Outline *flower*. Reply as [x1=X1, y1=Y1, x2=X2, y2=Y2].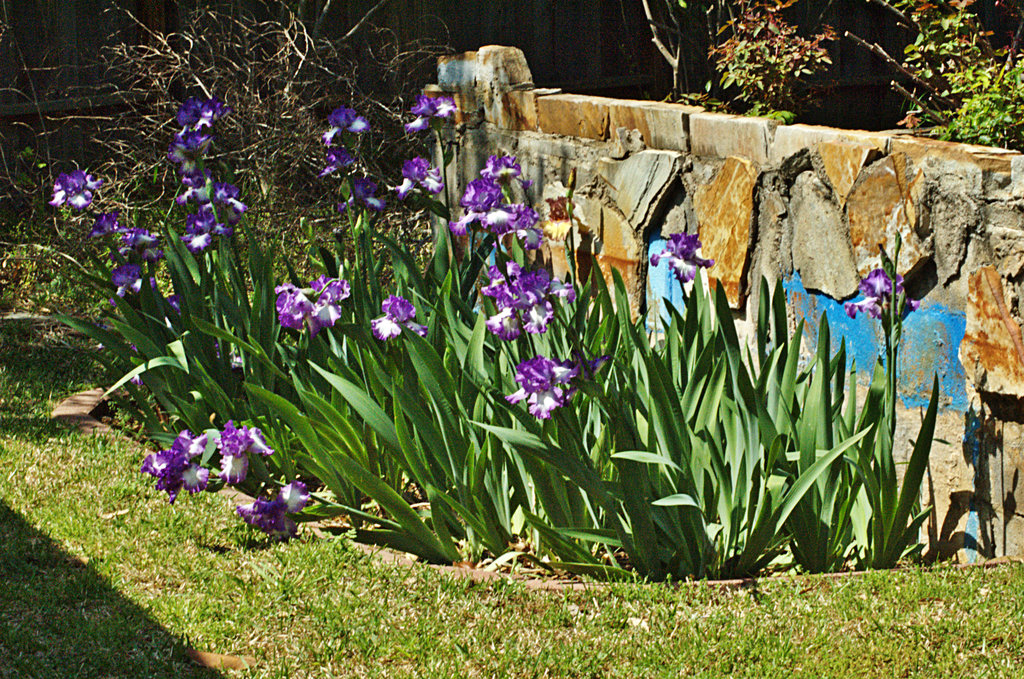
[x1=104, y1=266, x2=150, y2=309].
